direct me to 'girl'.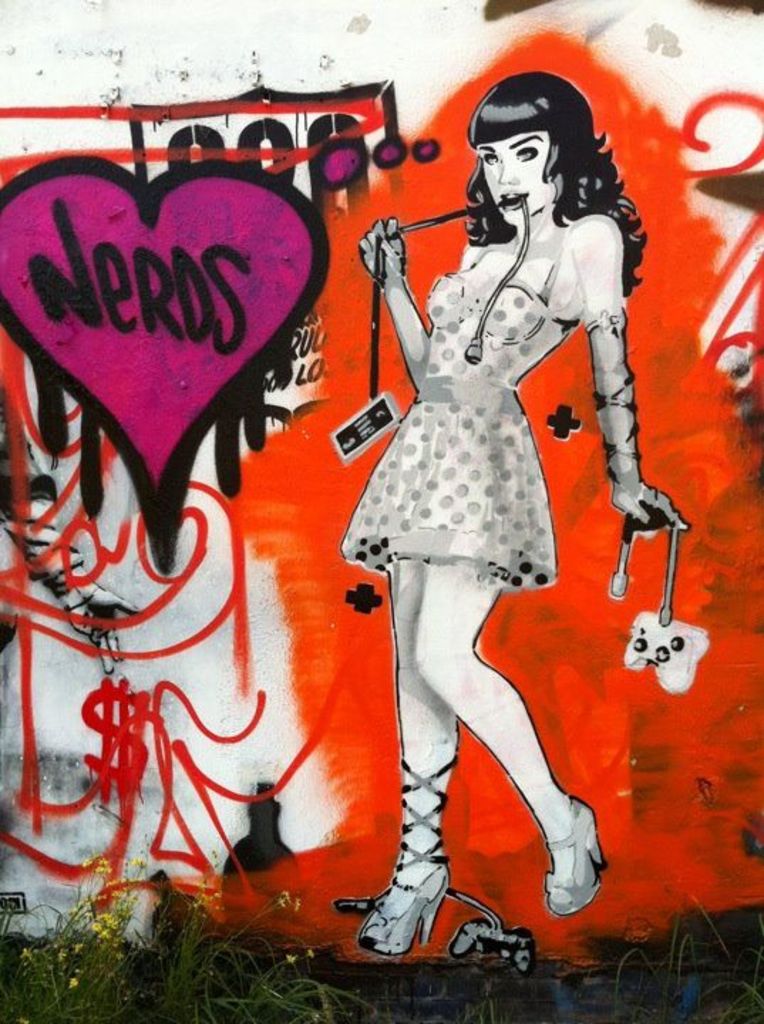
Direction: 340, 64, 689, 947.
